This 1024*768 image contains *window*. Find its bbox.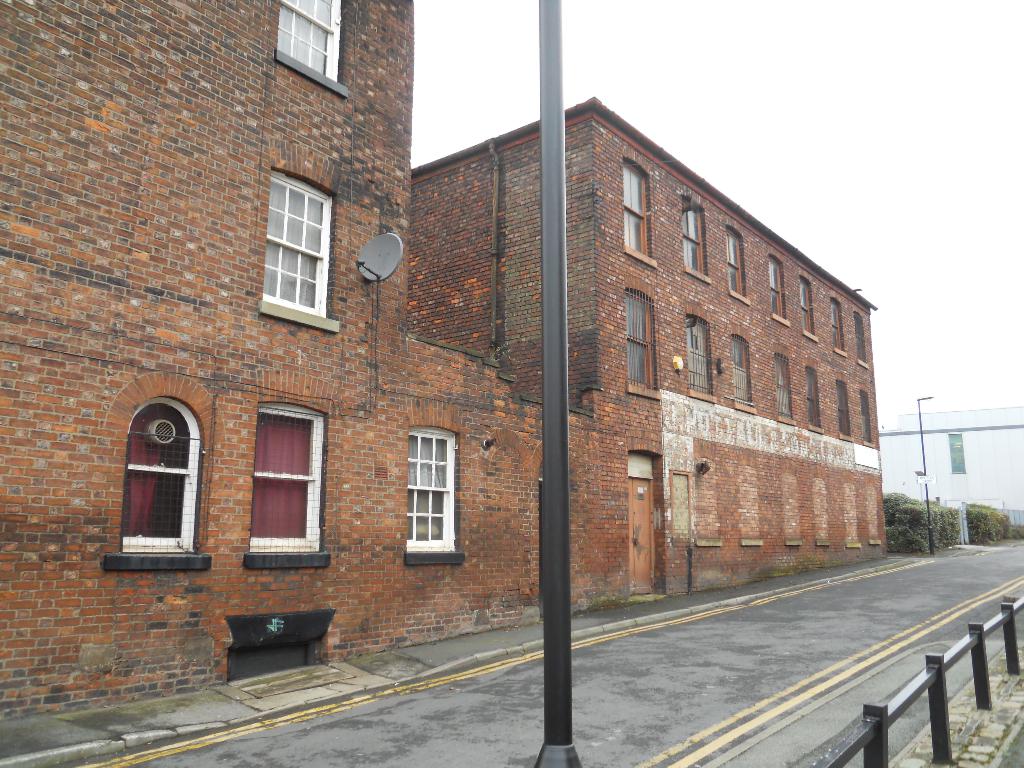
region(104, 371, 220, 581).
